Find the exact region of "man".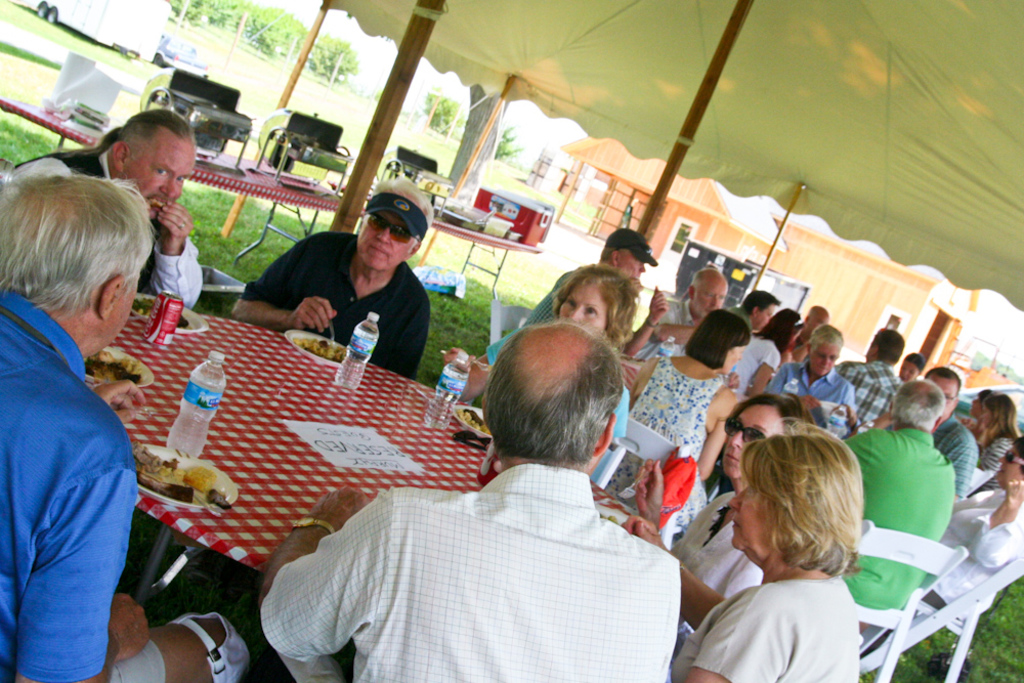
Exact region: box(849, 381, 952, 607).
